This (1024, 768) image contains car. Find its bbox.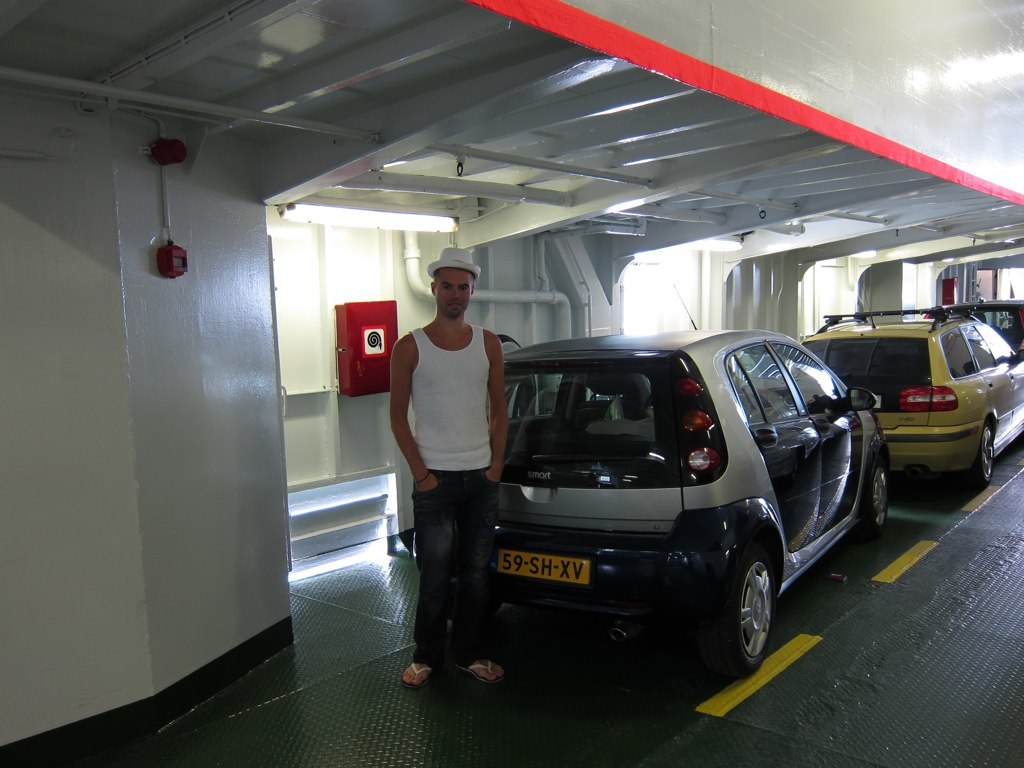
808,313,1023,482.
